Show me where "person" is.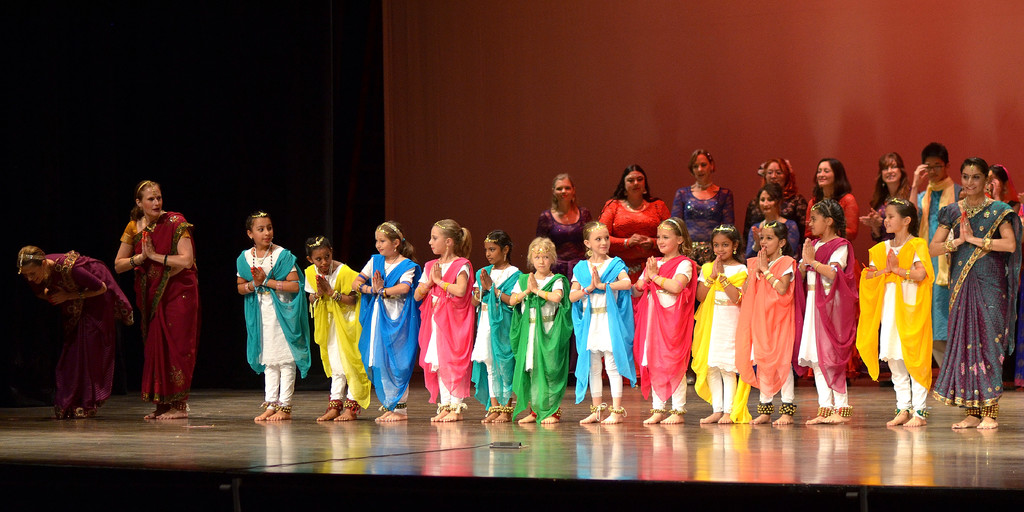
"person" is at bbox=[406, 212, 483, 428].
